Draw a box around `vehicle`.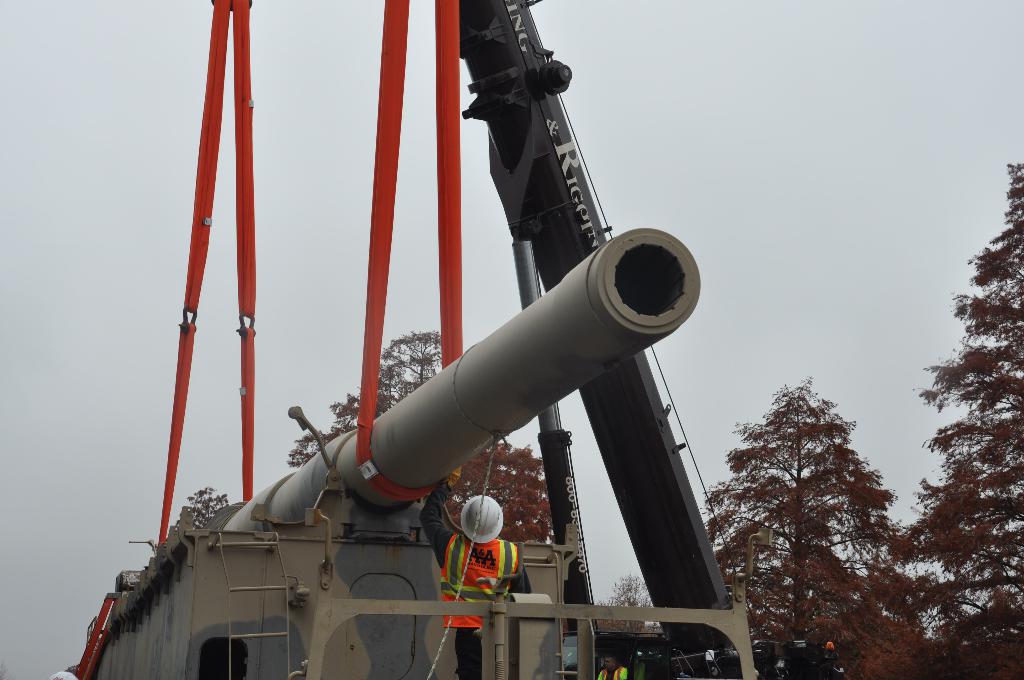
detection(50, 0, 765, 679).
